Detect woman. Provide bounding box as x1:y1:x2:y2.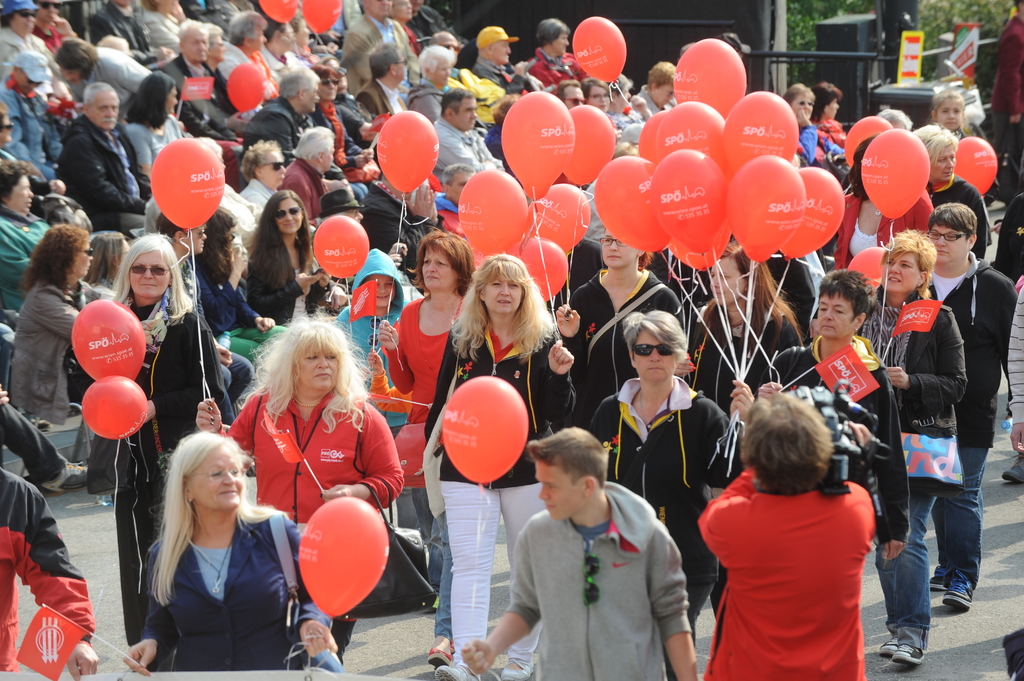
123:417:293:673.
